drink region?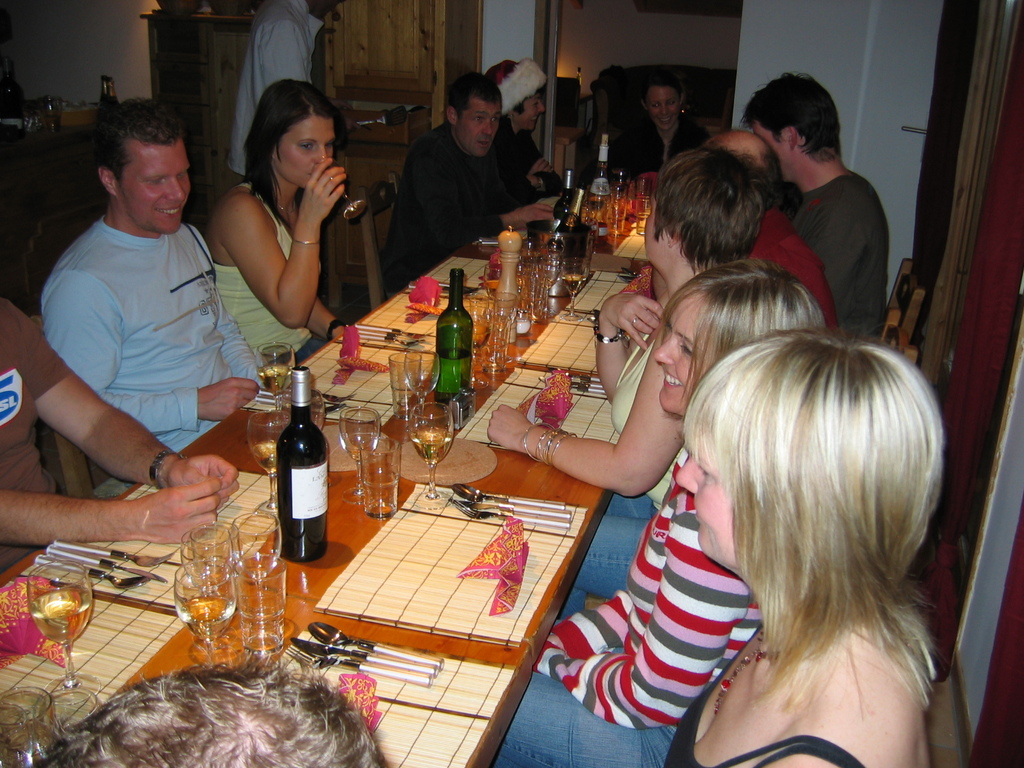
484:281:504:298
